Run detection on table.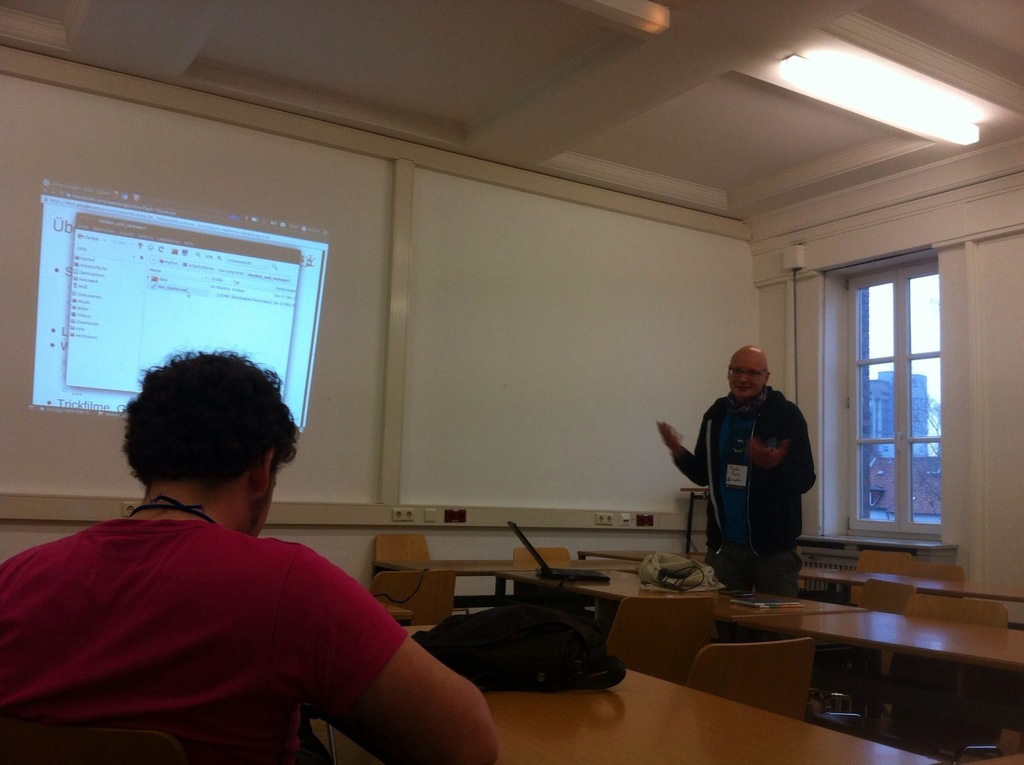
Result: [494, 576, 849, 627].
